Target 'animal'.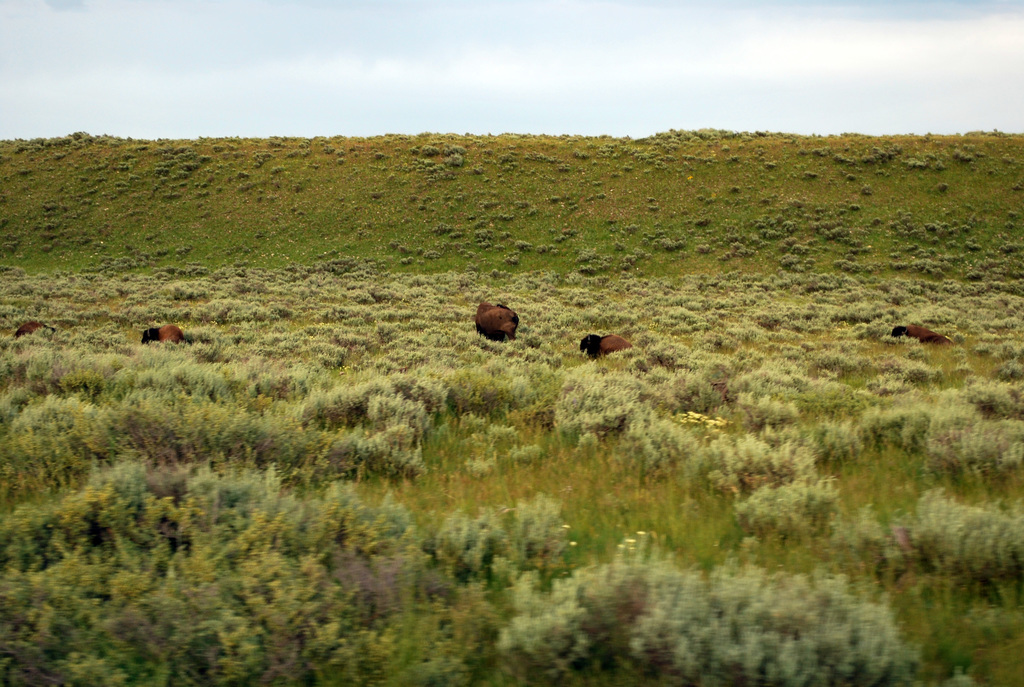
Target region: 143,325,186,344.
